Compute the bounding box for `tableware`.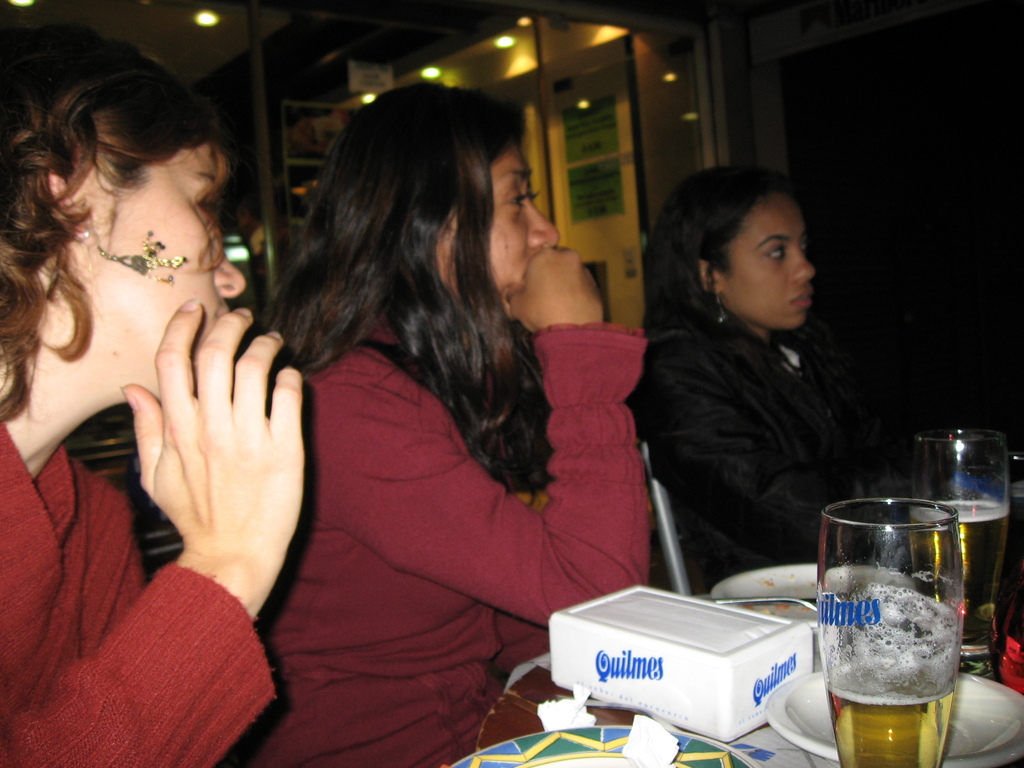
447/722/763/767.
